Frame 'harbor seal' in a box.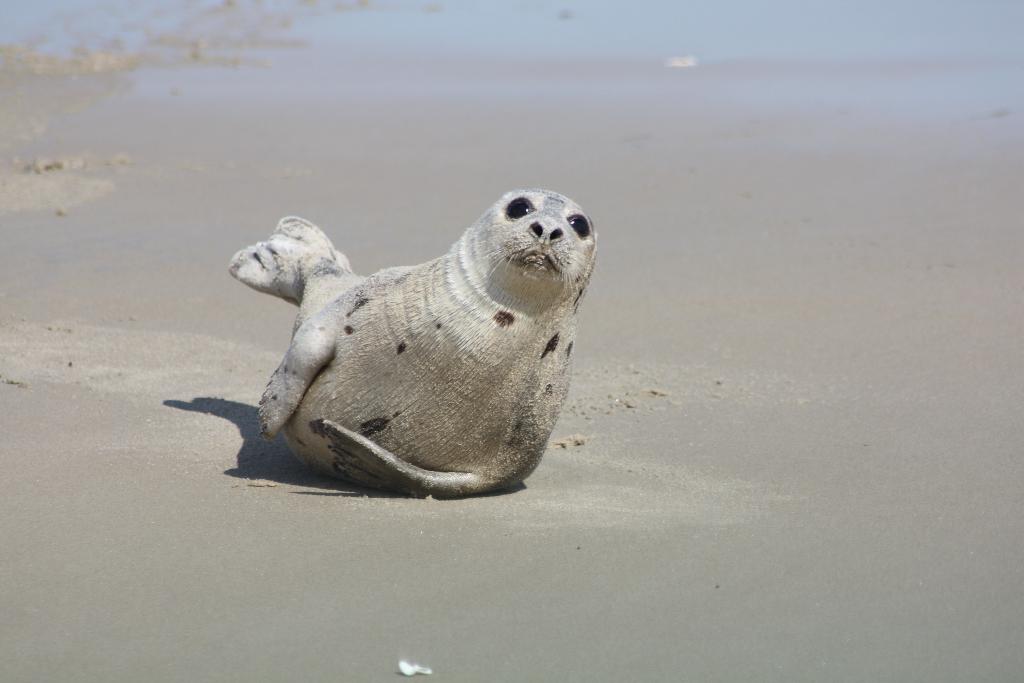
(x1=205, y1=156, x2=597, y2=498).
